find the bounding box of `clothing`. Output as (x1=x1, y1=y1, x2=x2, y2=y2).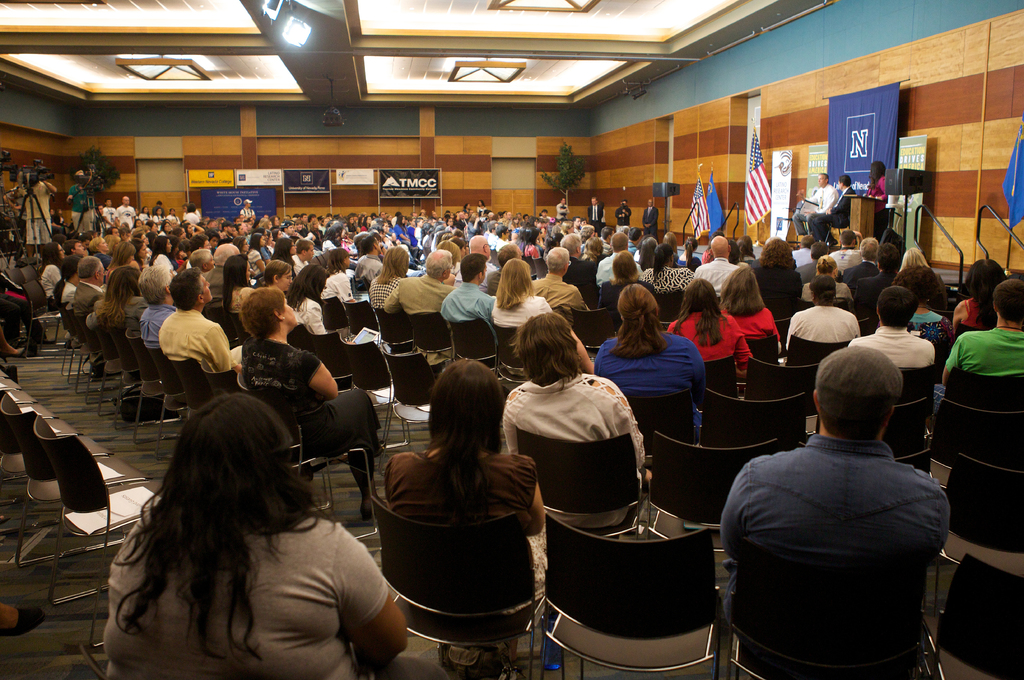
(x1=241, y1=335, x2=385, y2=486).
